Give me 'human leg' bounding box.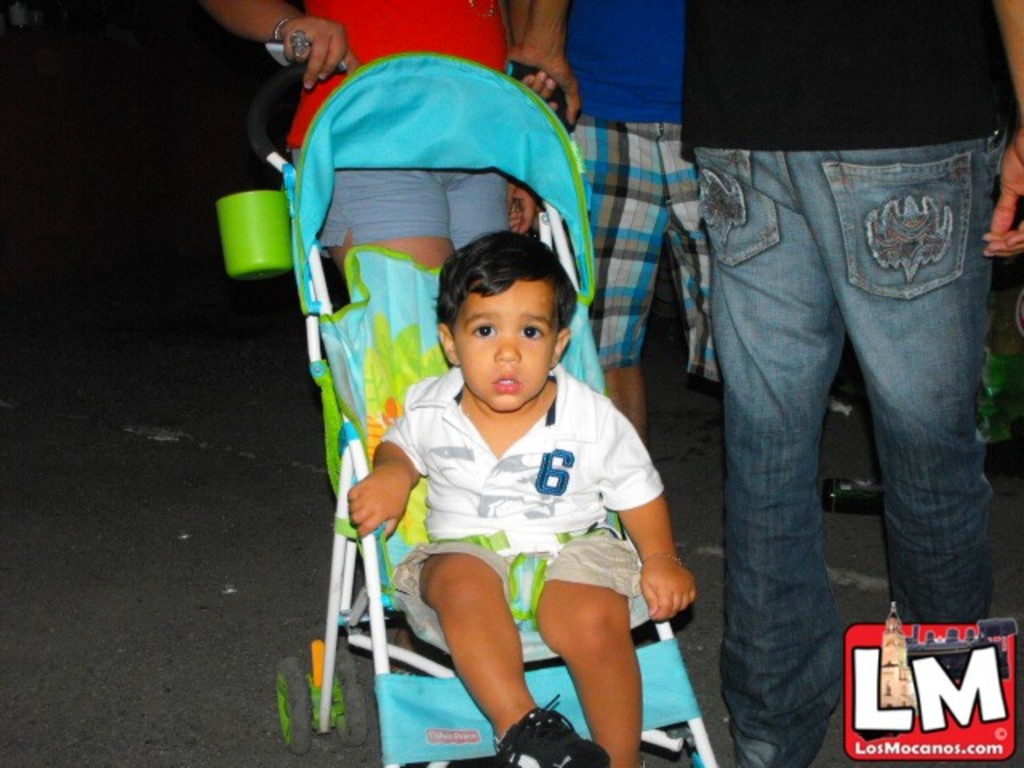
520, 499, 672, 755.
